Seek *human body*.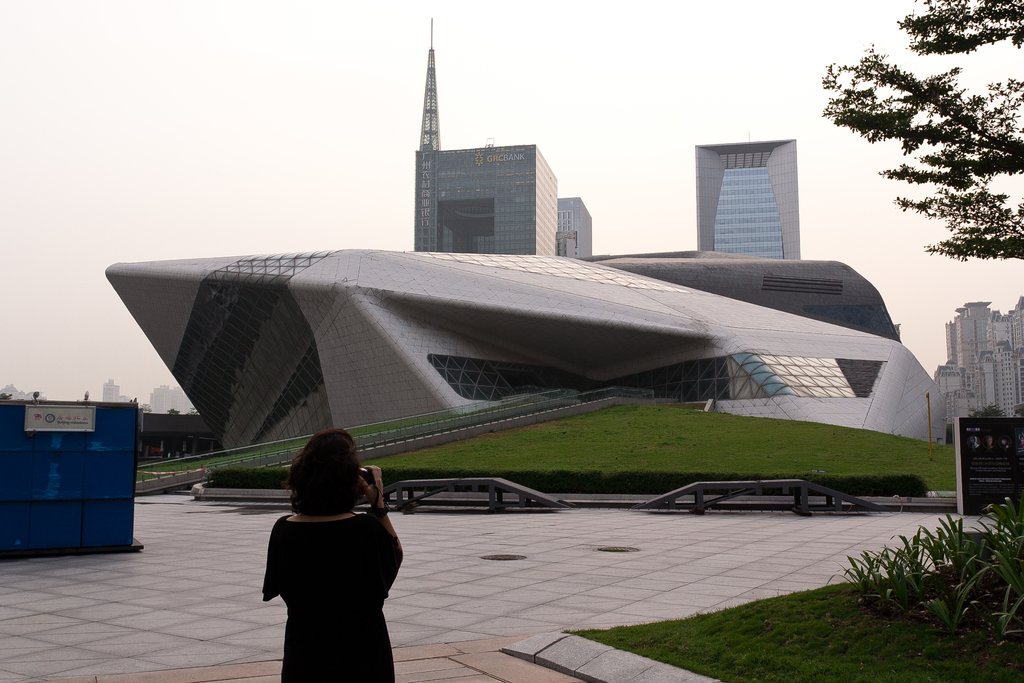
[left=255, top=435, right=410, bottom=665].
